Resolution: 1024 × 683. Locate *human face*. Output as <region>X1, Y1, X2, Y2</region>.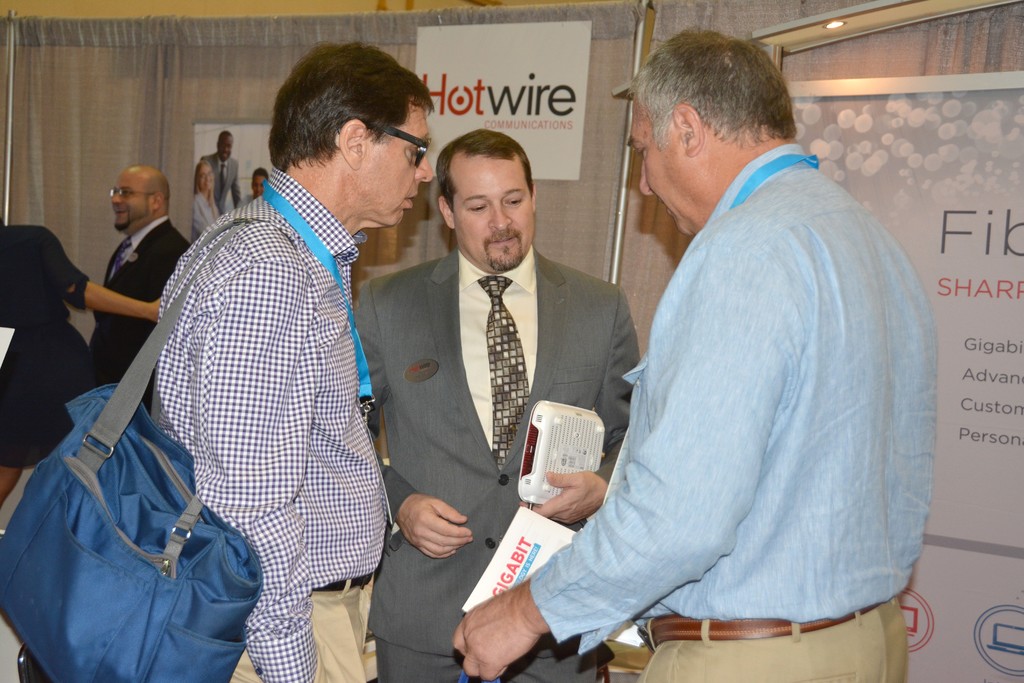
<region>112, 171, 155, 234</region>.
